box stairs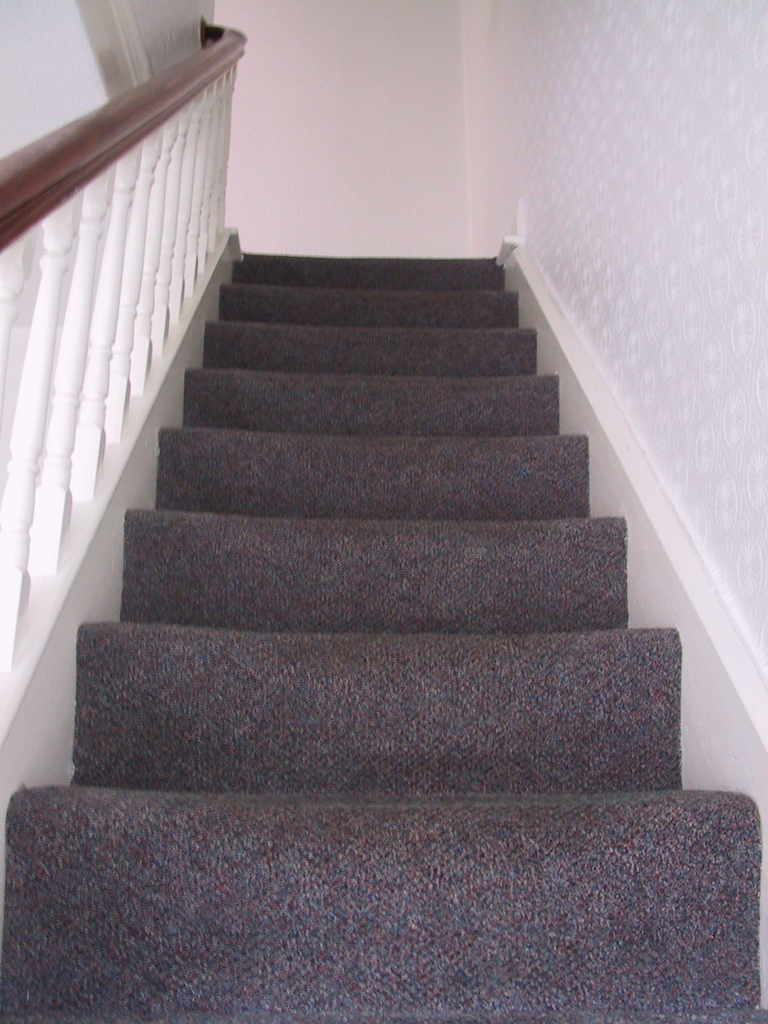
region(0, 246, 763, 1023)
